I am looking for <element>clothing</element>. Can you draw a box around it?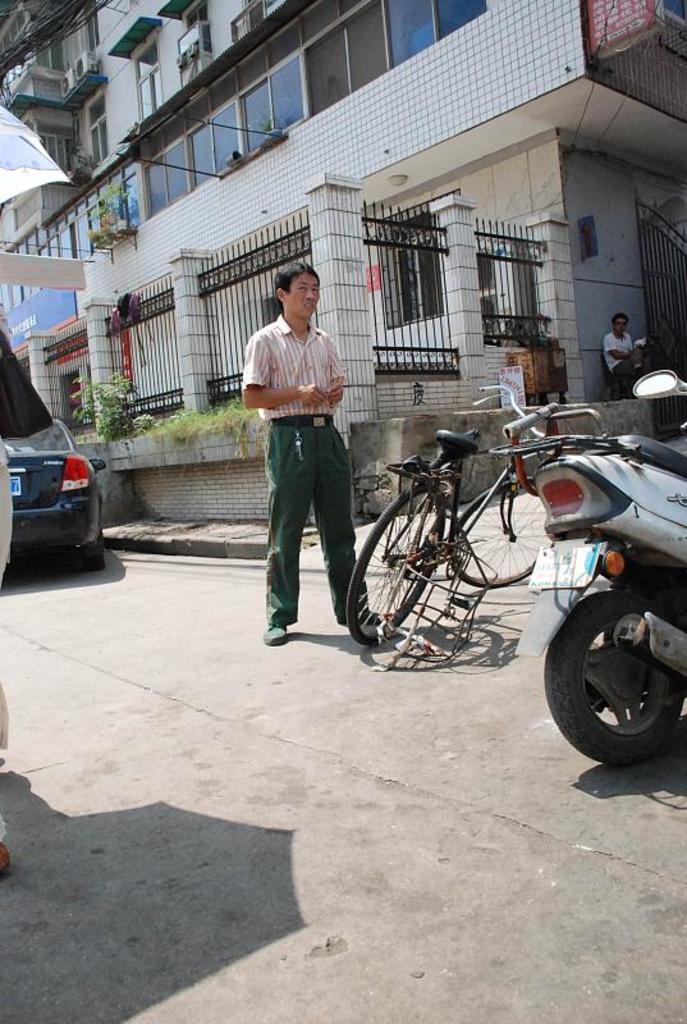
Sure, the bounding box is detection(232, 242, 381, 632).
